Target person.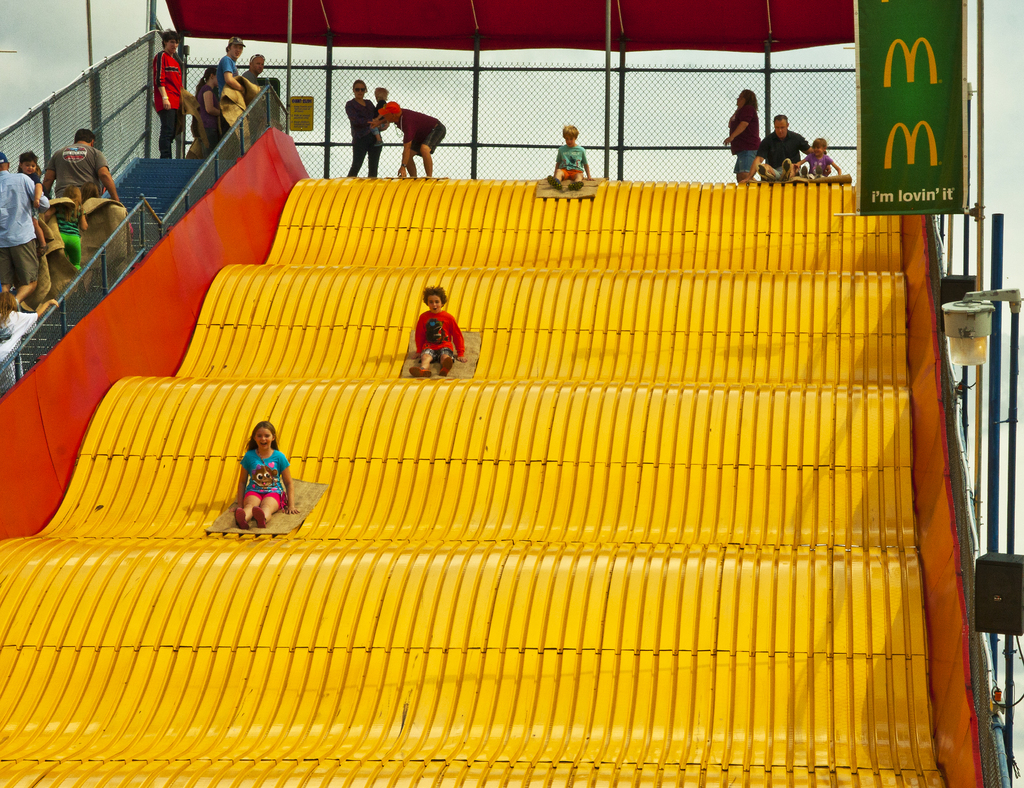
Target region: detection(722, 84, 760, 188).
